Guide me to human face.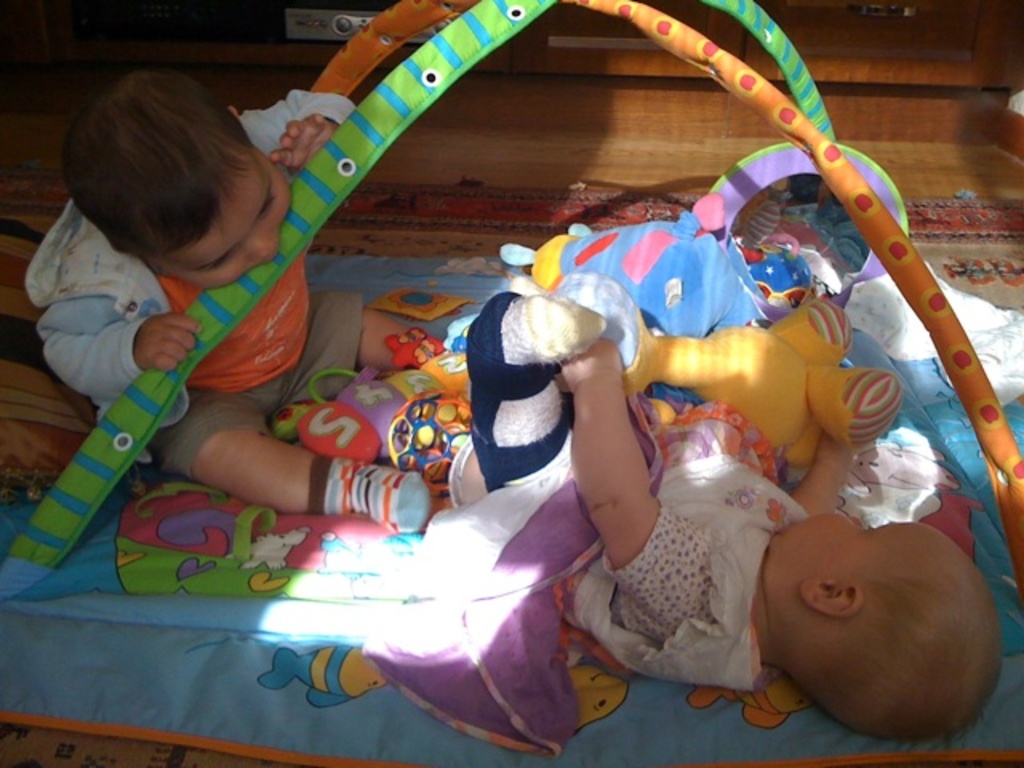
Guidance: bbox=(758, 499, 920, 578).
